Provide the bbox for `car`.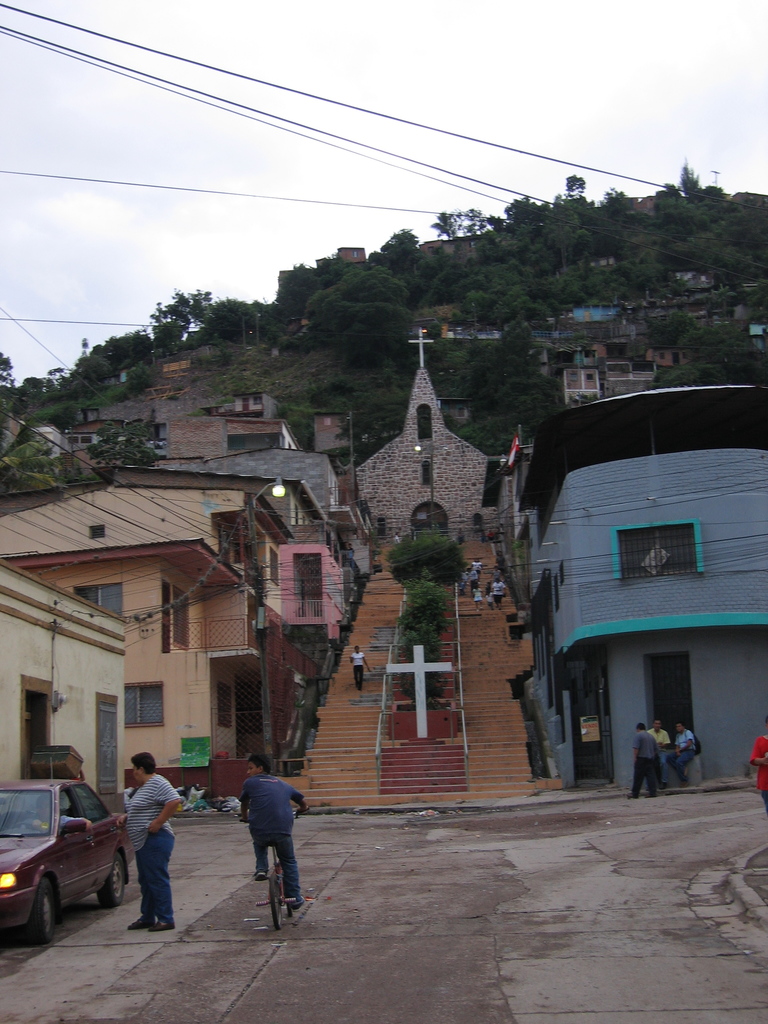
<box>1,776,131,932</box>.
